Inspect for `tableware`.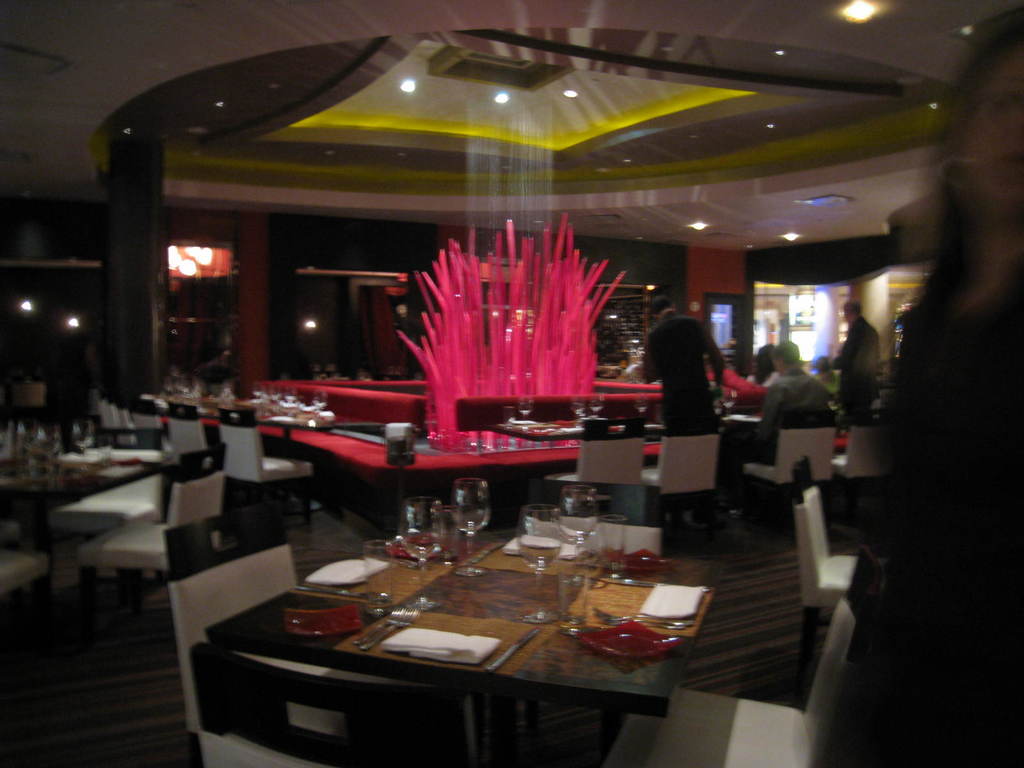
Inspection: 399:495:439:611.
